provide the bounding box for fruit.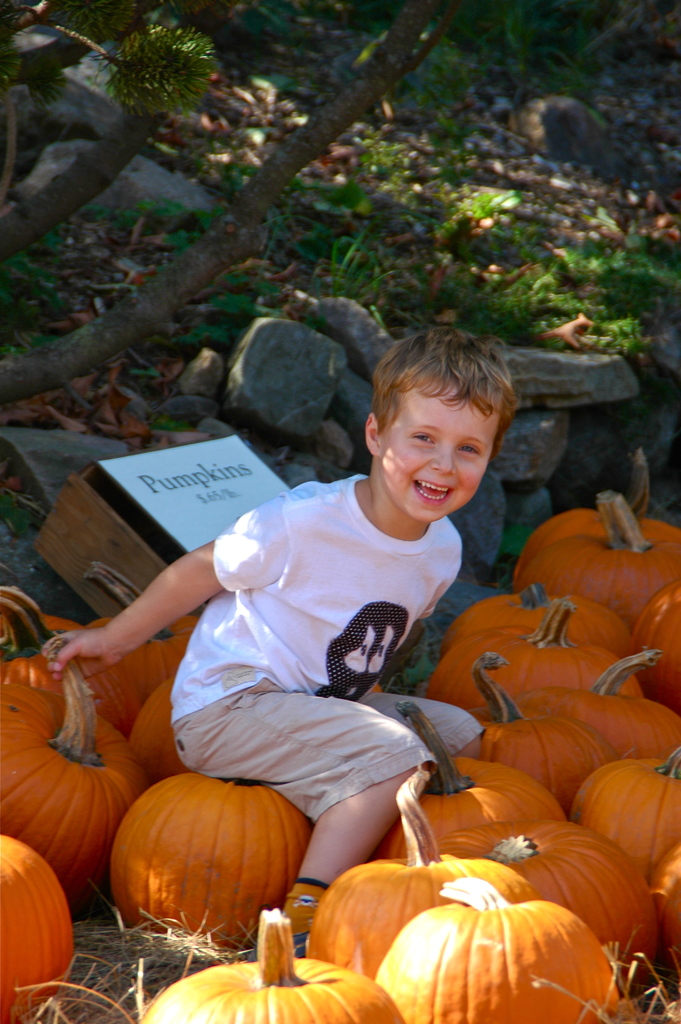
Rect(623, 573, 680, 714).
